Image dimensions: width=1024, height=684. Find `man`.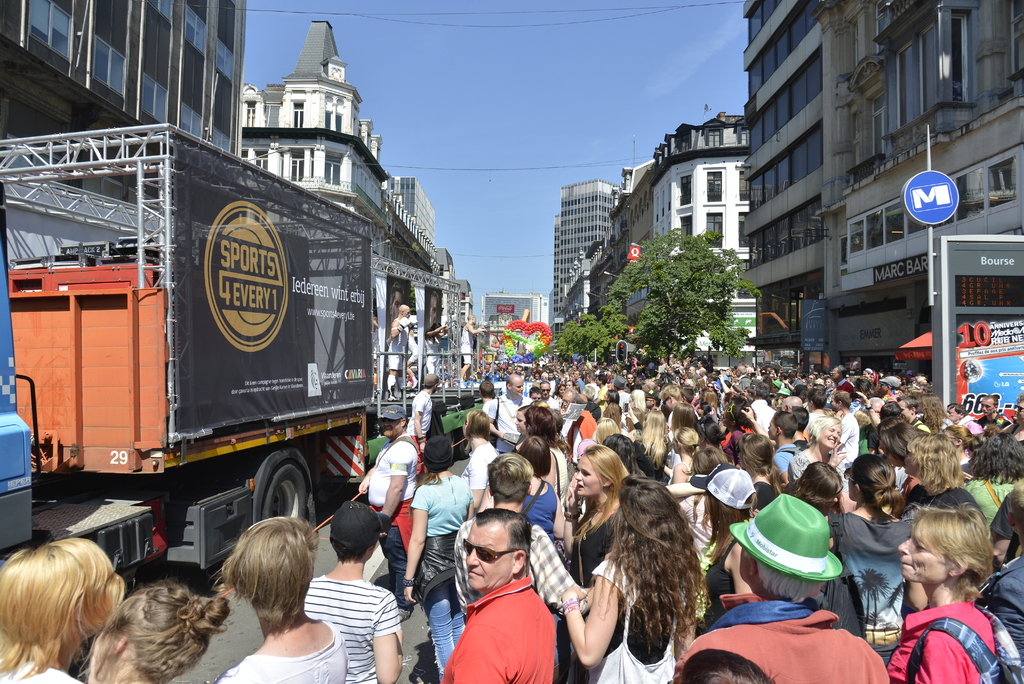
bbox(667, 493, 892, 683).
